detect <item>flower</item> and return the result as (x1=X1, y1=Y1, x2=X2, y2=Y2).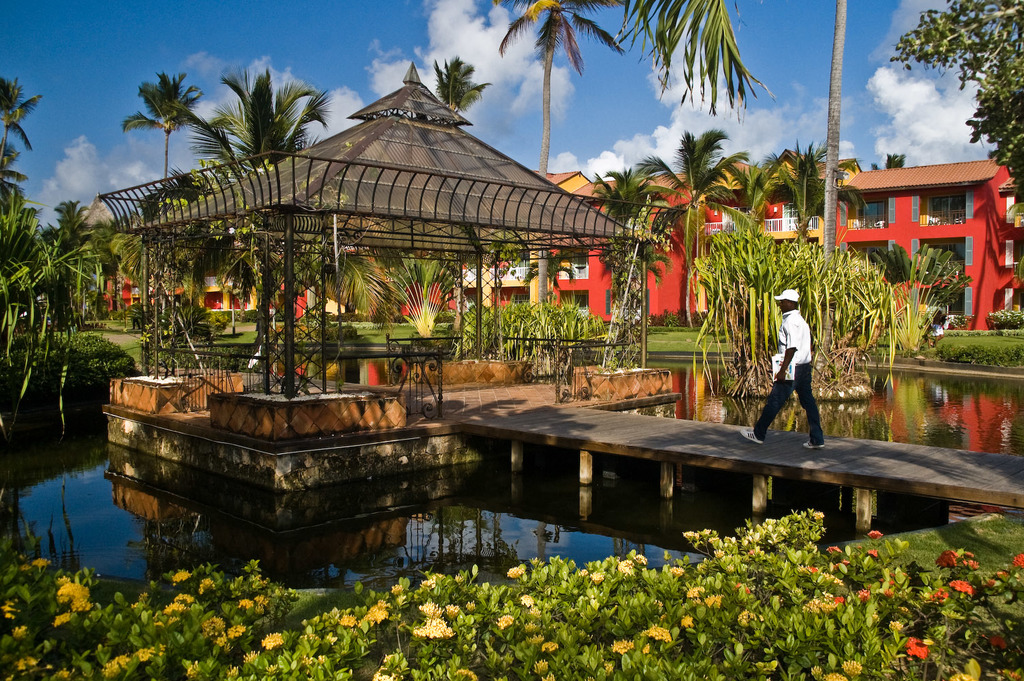
(x1=541, y1=641, x2=558, y2=650).
